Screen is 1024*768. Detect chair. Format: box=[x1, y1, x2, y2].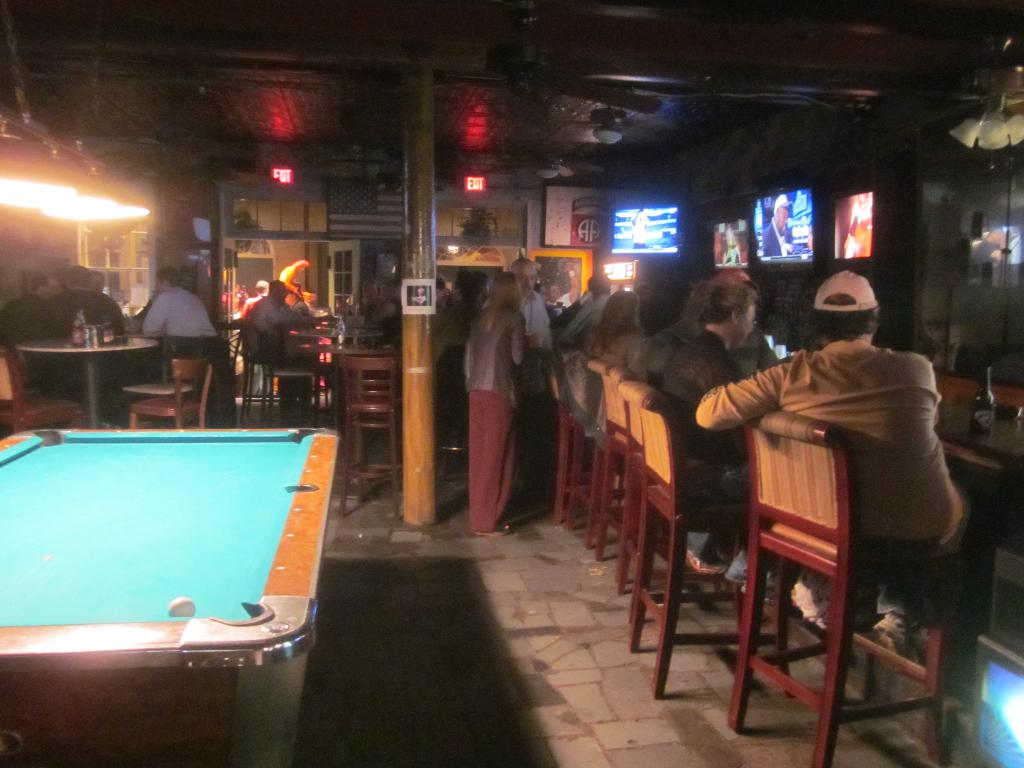
box=[131, 361, 212, 430].
